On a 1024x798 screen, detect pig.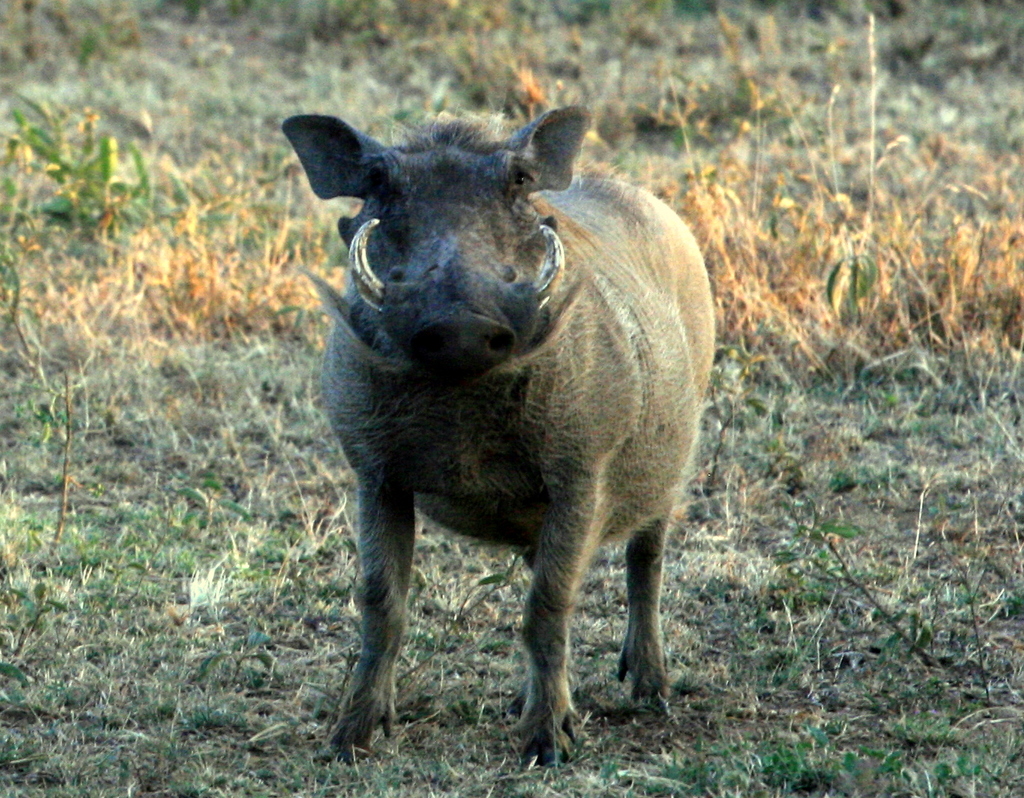
{"x1": 281, "y1": 101, "x2": 713, "y2": 770}.
